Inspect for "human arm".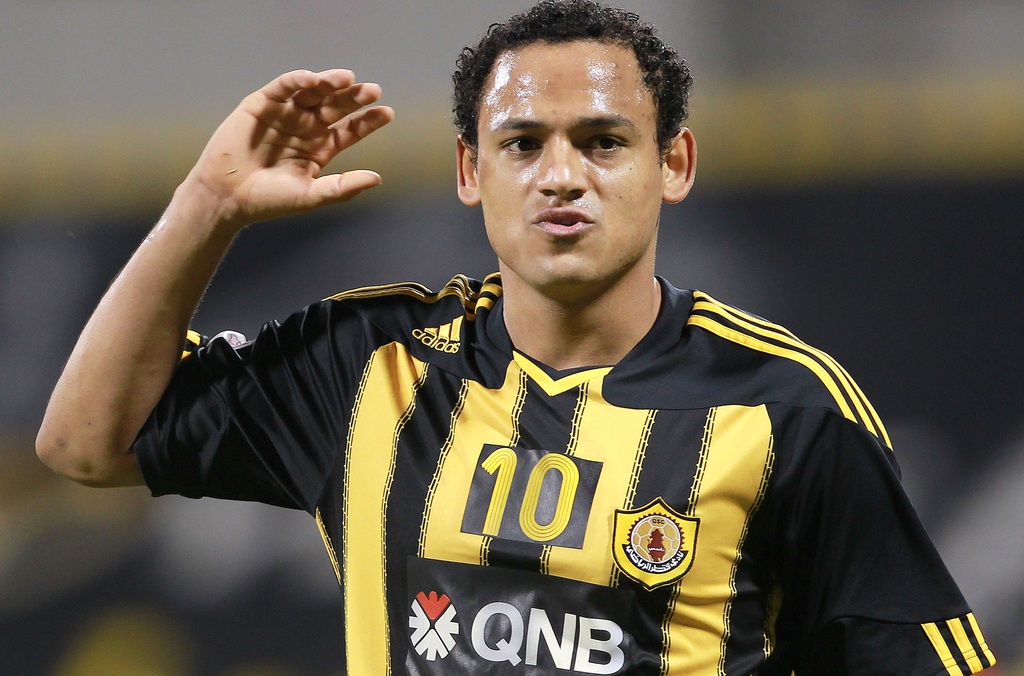
Inspection: box(783, 358, 998, 672).
